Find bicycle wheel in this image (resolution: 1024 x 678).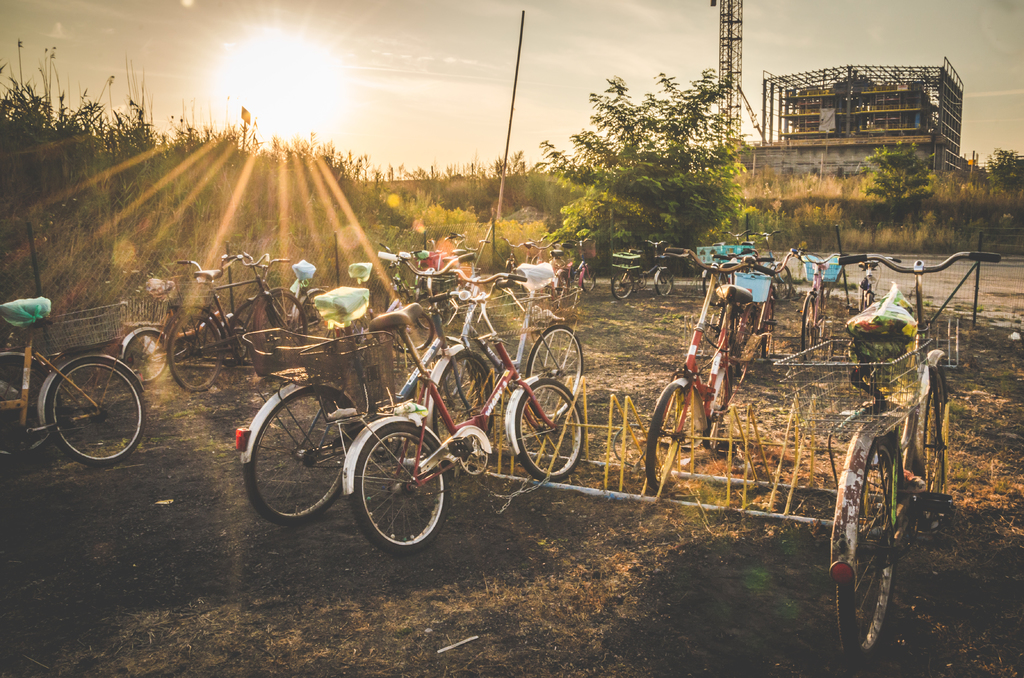
{"x1": 836, "y1": 440, "x2": 908, "y2": 663}.
